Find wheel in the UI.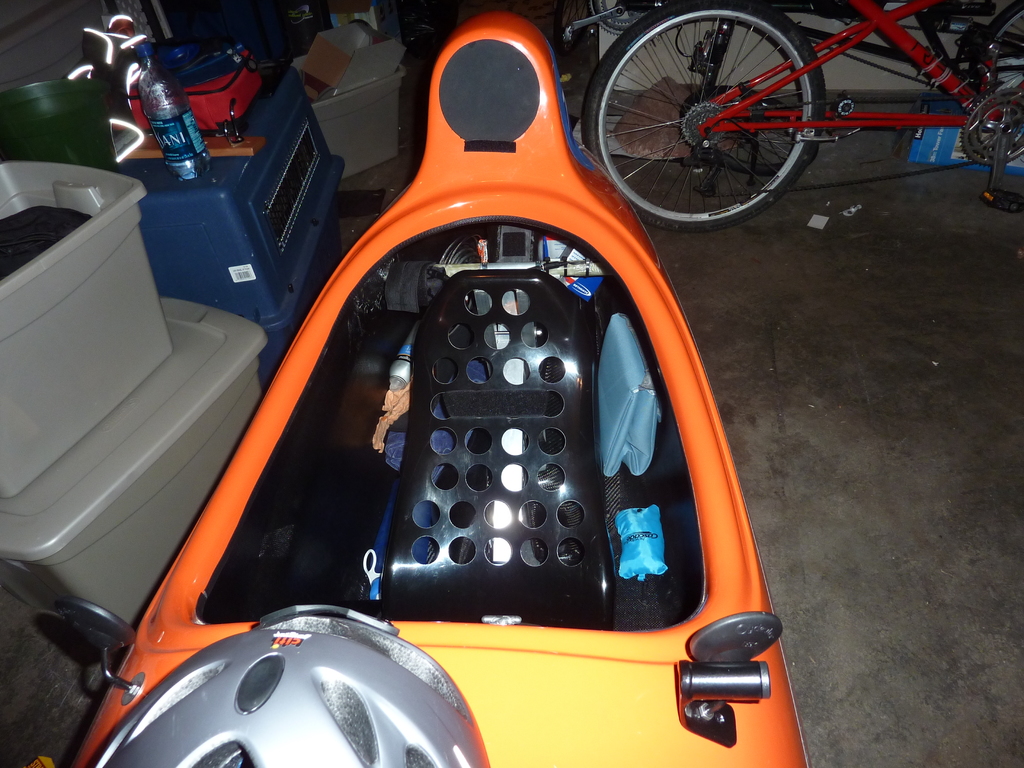
UI element at {"left": 582, "top": 0, "right": 824, "bottom": 236}.
